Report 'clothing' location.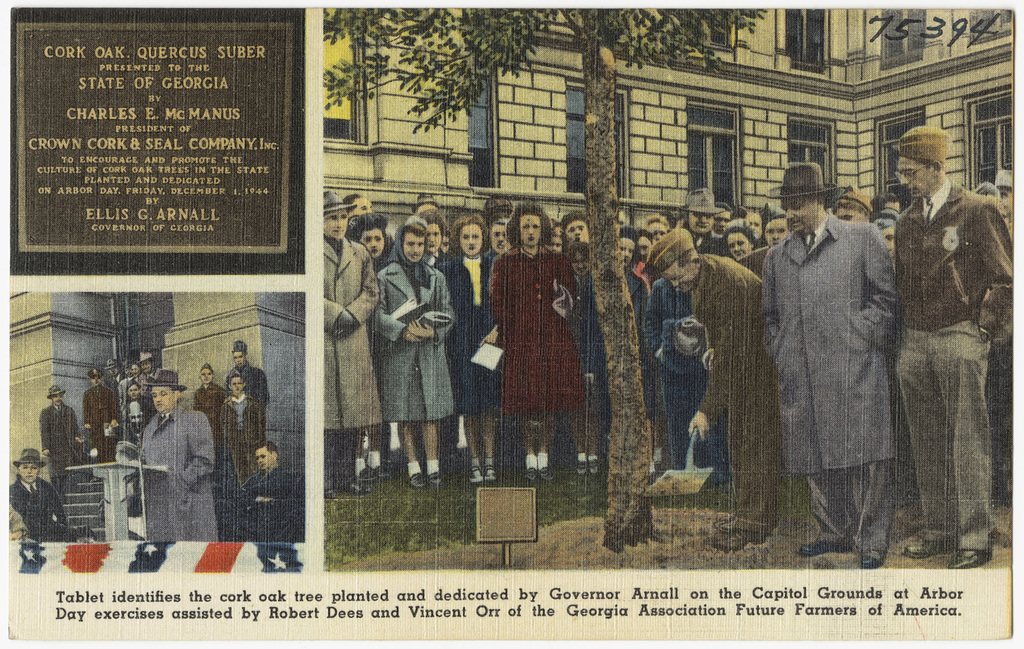
Report: crop(386, 230, 399, 249).
